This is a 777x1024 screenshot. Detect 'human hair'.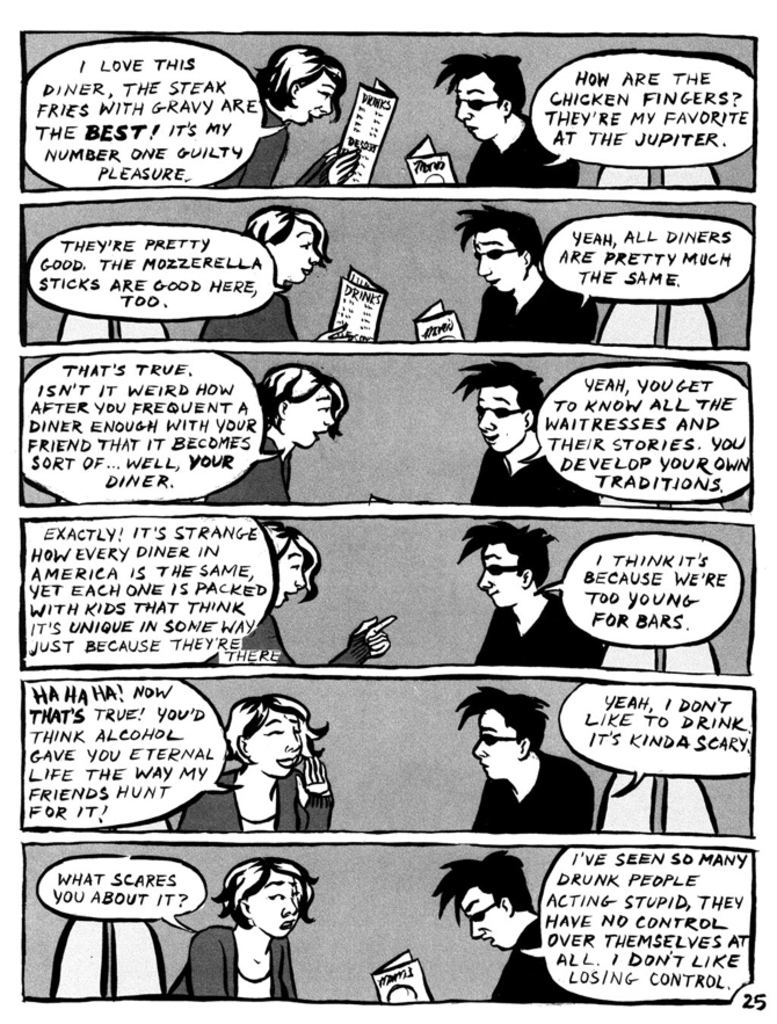
bbox=(426, 845, 539, 918).
